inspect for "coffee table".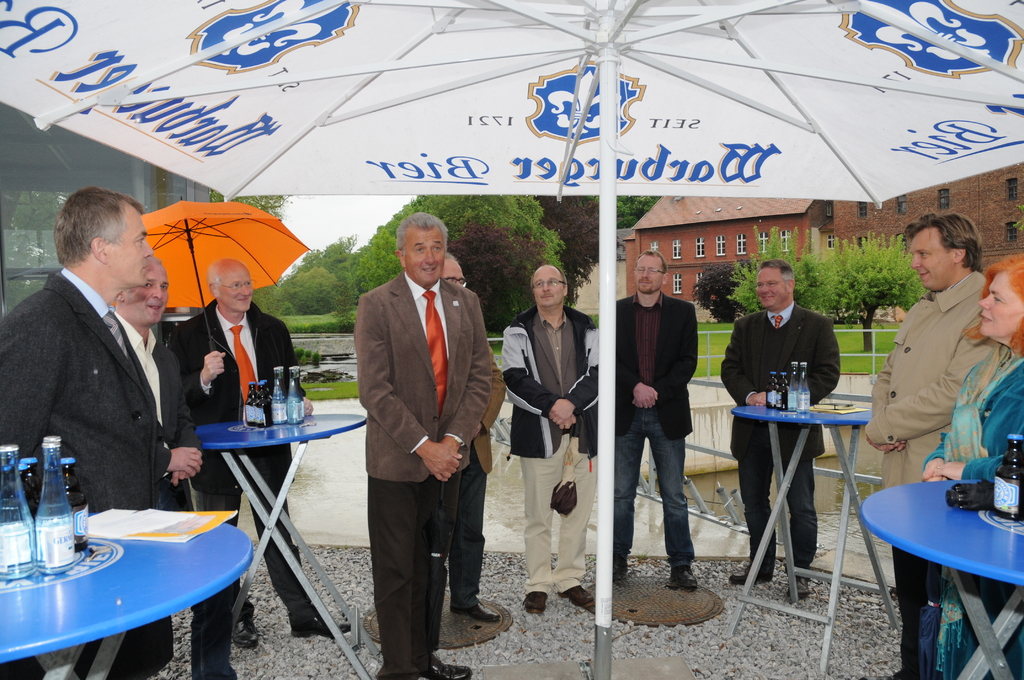
Inspection: [872,460,1023,667].
